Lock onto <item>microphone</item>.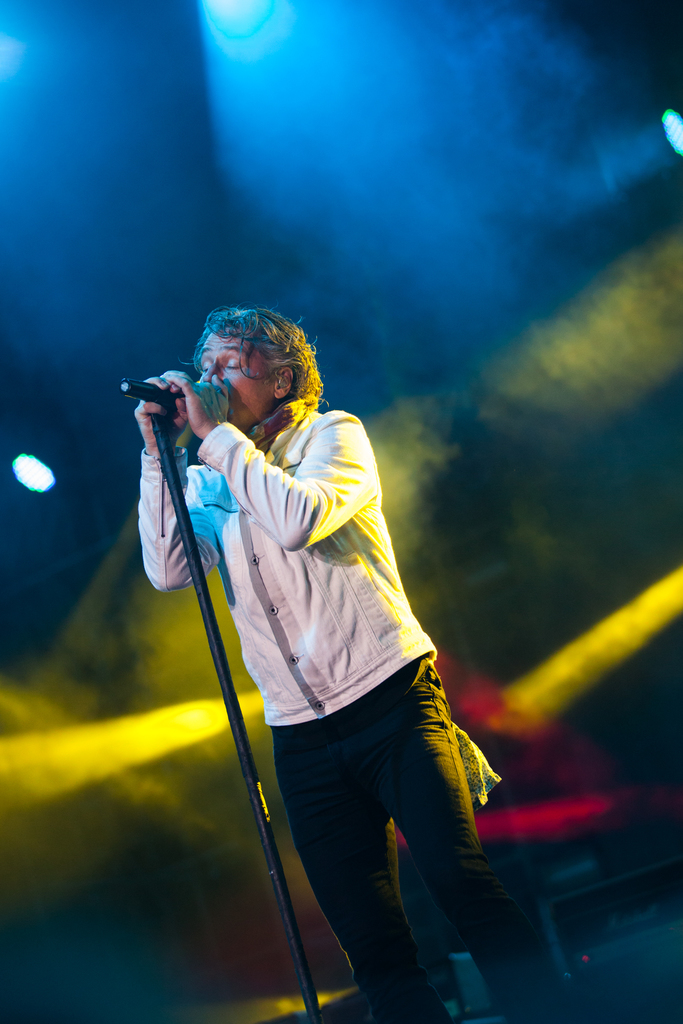
Locked: bbox(119, 365, 222, 429).
